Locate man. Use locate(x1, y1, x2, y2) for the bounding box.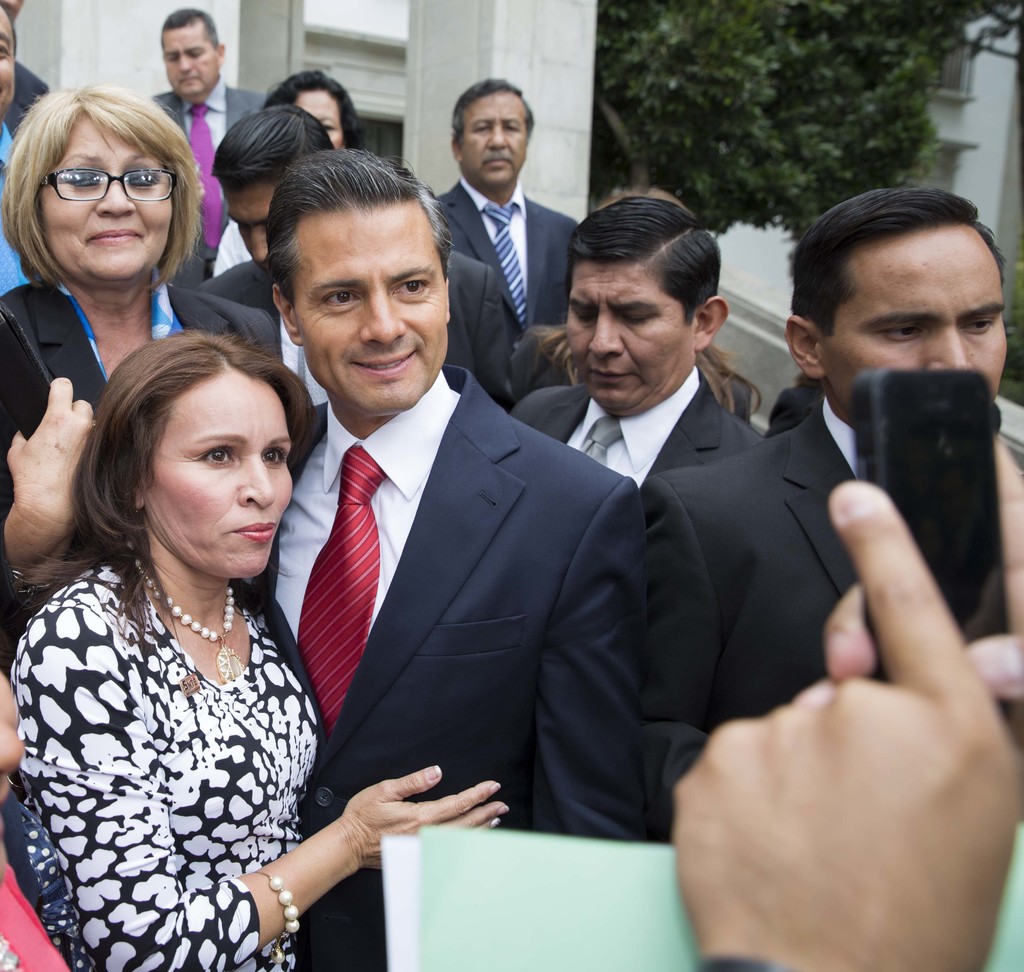
locate(198, 101, 518, 376).
